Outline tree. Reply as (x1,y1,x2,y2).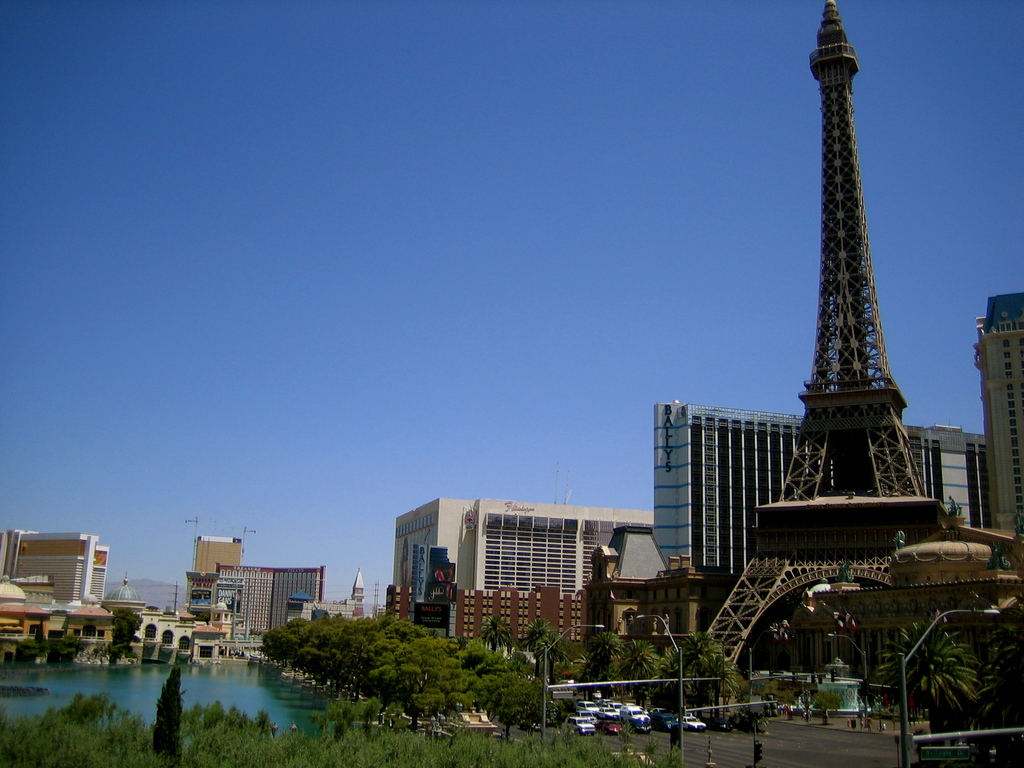
(483,611,514,653).
